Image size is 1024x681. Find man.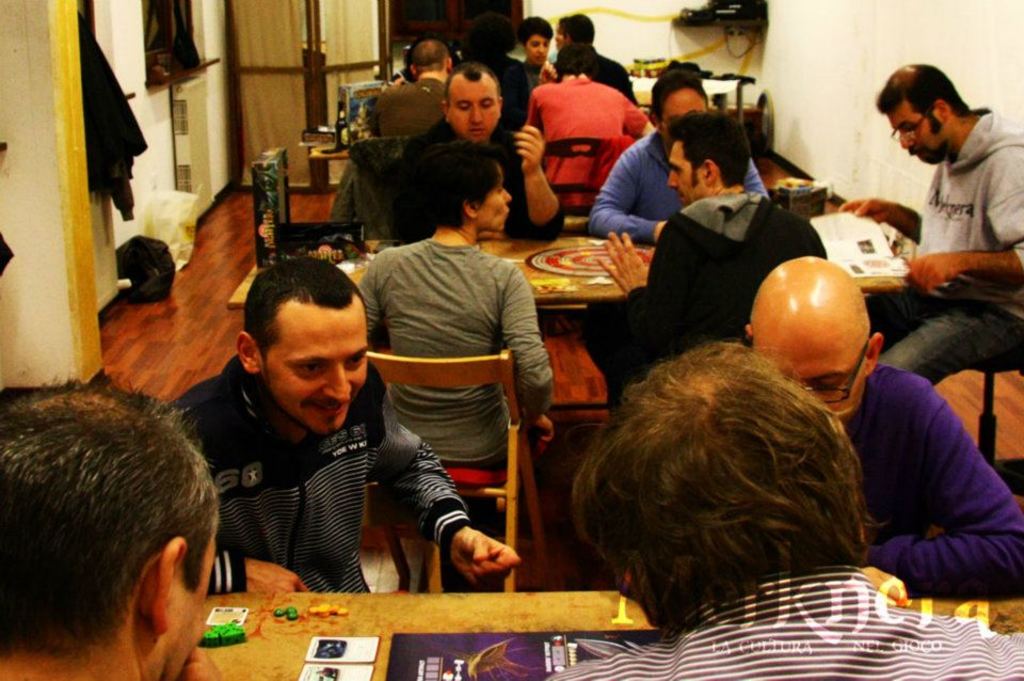
x1=834 y1=60 x2=1023 y2=389.
